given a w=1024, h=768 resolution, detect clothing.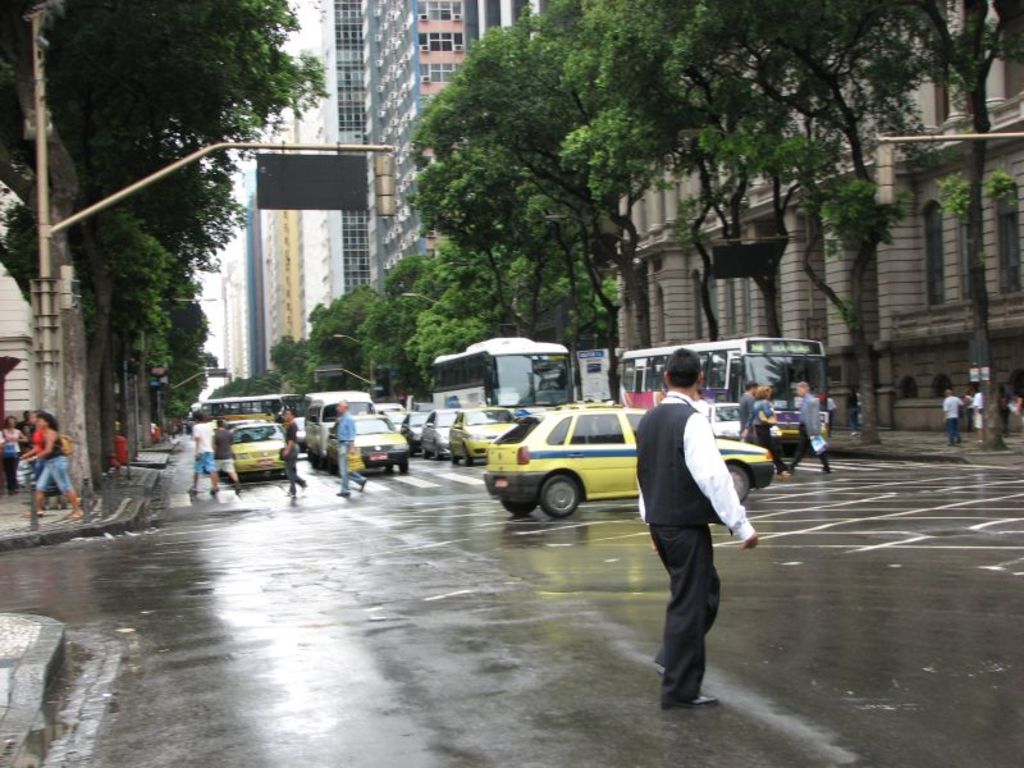
locate(1, 422, 27, 483).
